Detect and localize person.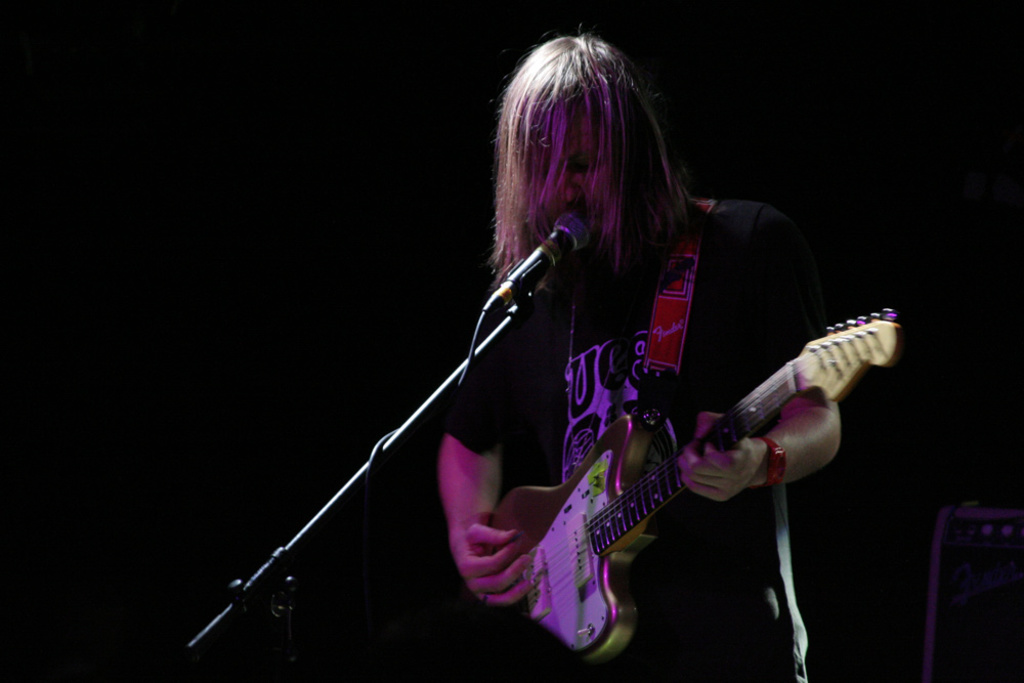
Localized at [352, 35, 870, 679].
